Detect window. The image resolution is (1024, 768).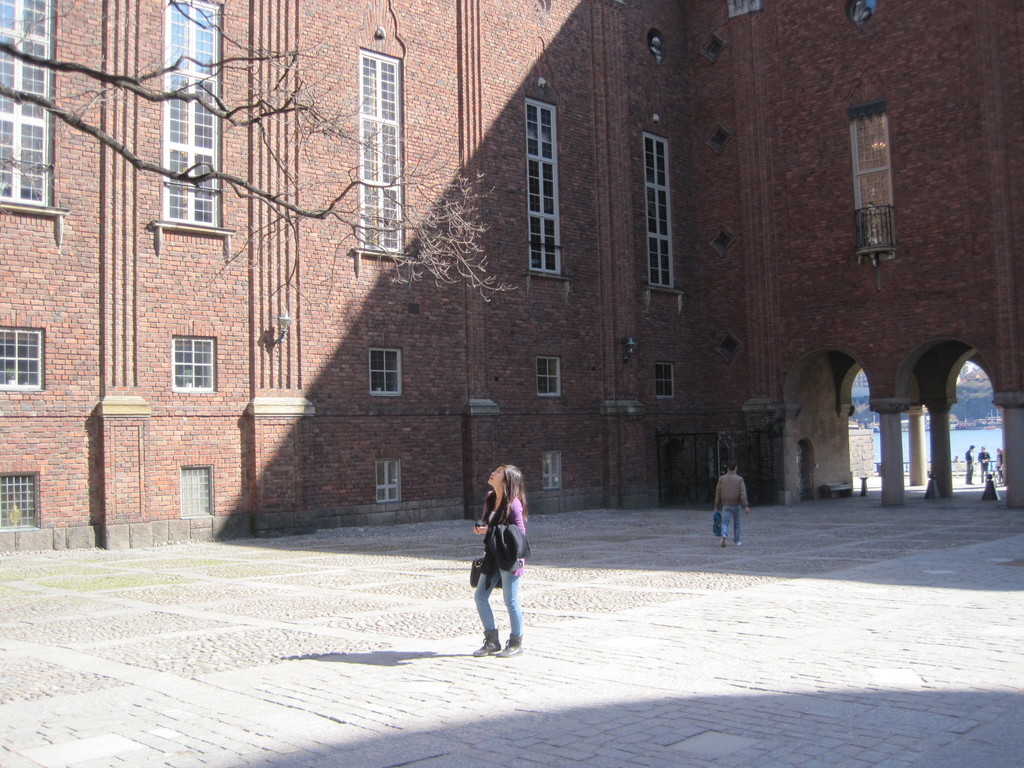
bbox(358, 44, 408, 257).
